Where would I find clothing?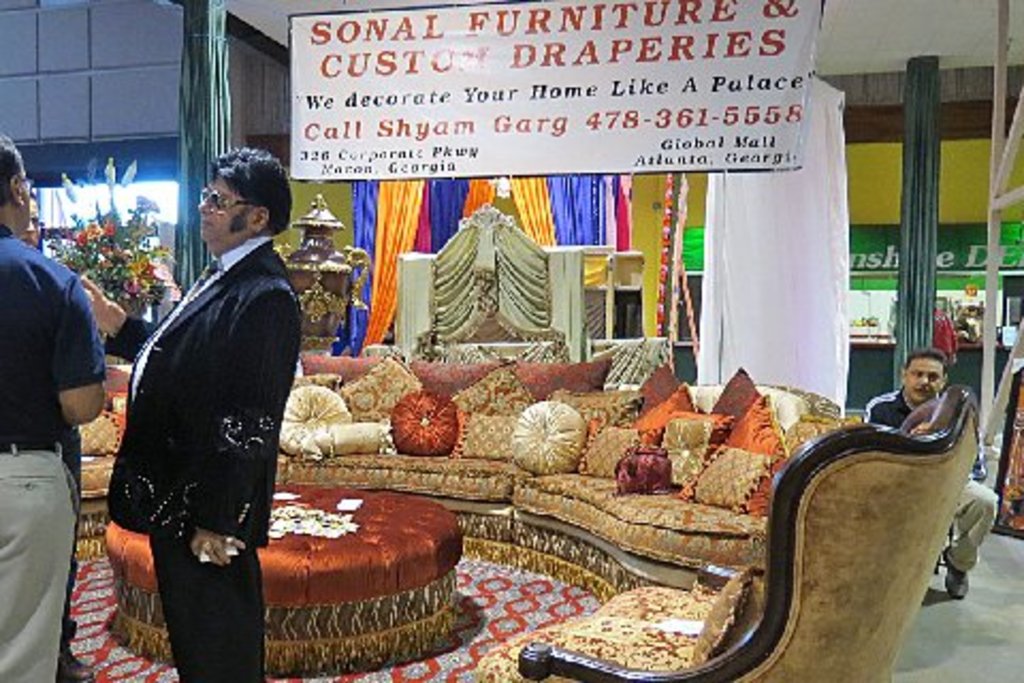
At pyautogui.locateOnScreen(858, 384, 1003, 570).
